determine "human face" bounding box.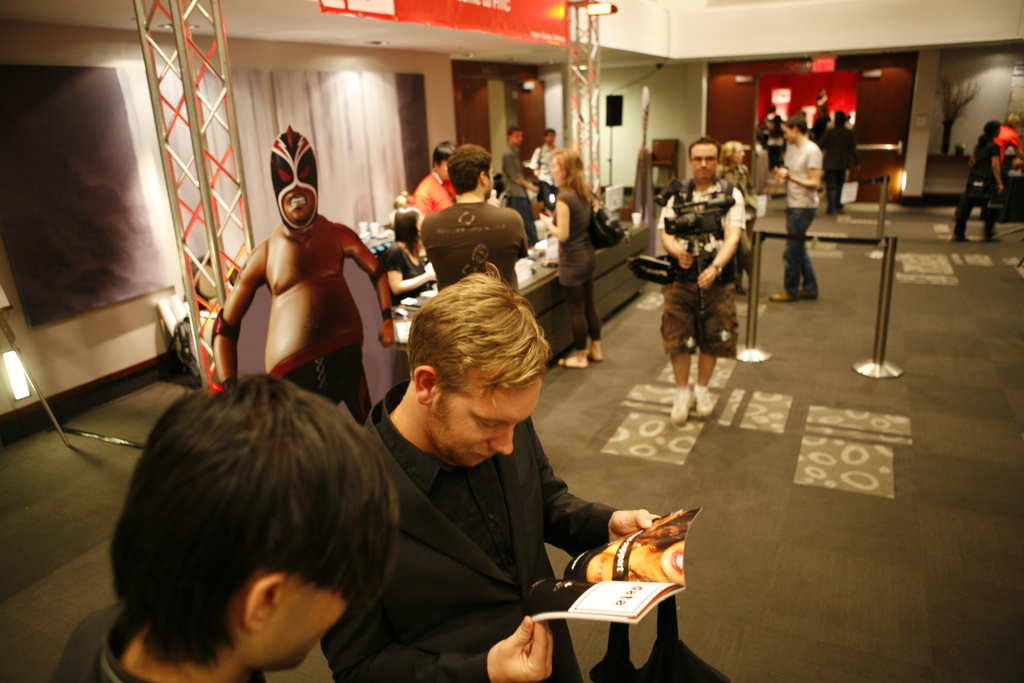
Determined: [x1=662, y1=540, x2=687, y2=588].
